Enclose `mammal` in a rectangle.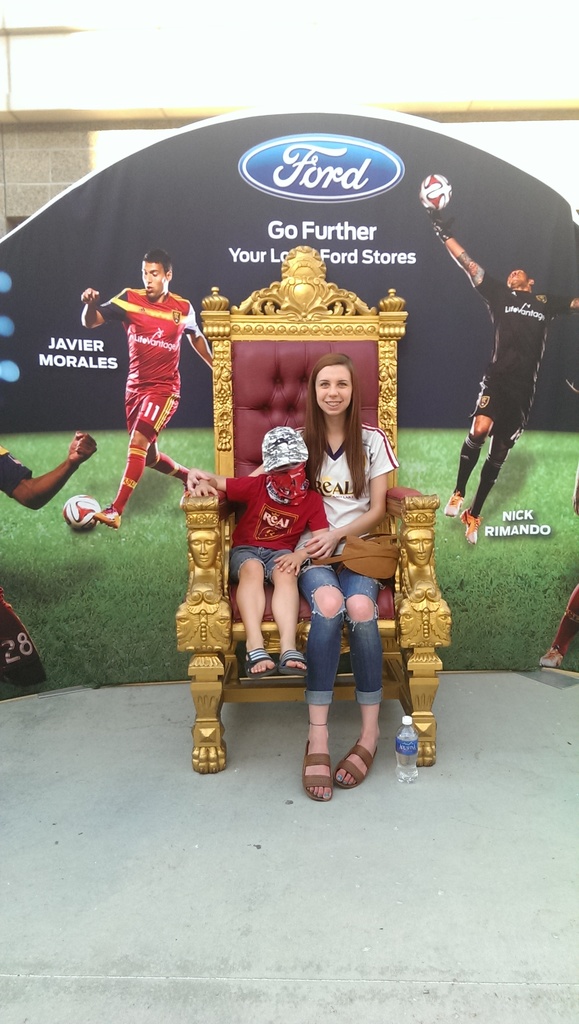
rect(423, 206, 576, 541).
